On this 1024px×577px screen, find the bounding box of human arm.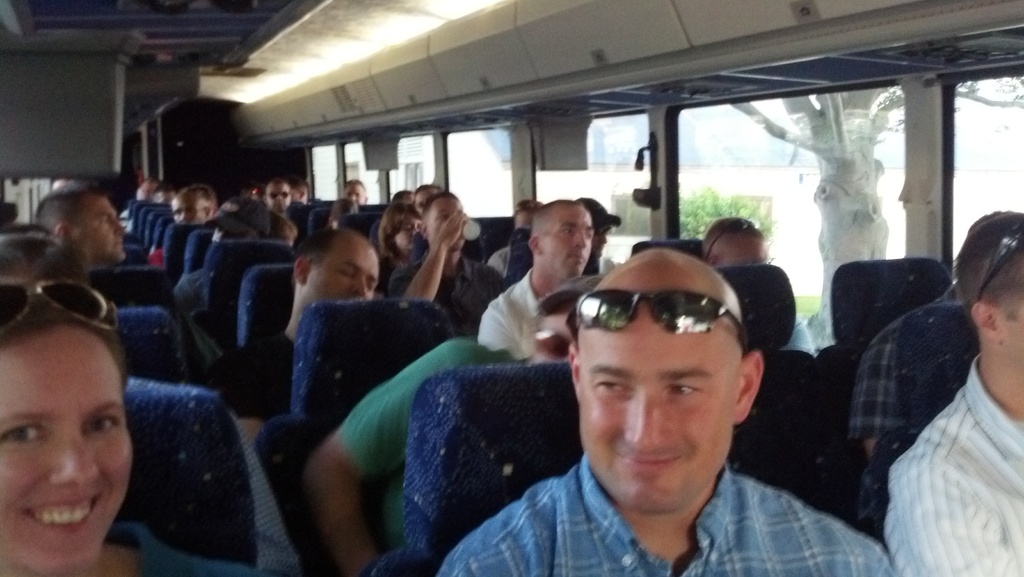
Bounding box: locate(887, 459, 1023, 569).
